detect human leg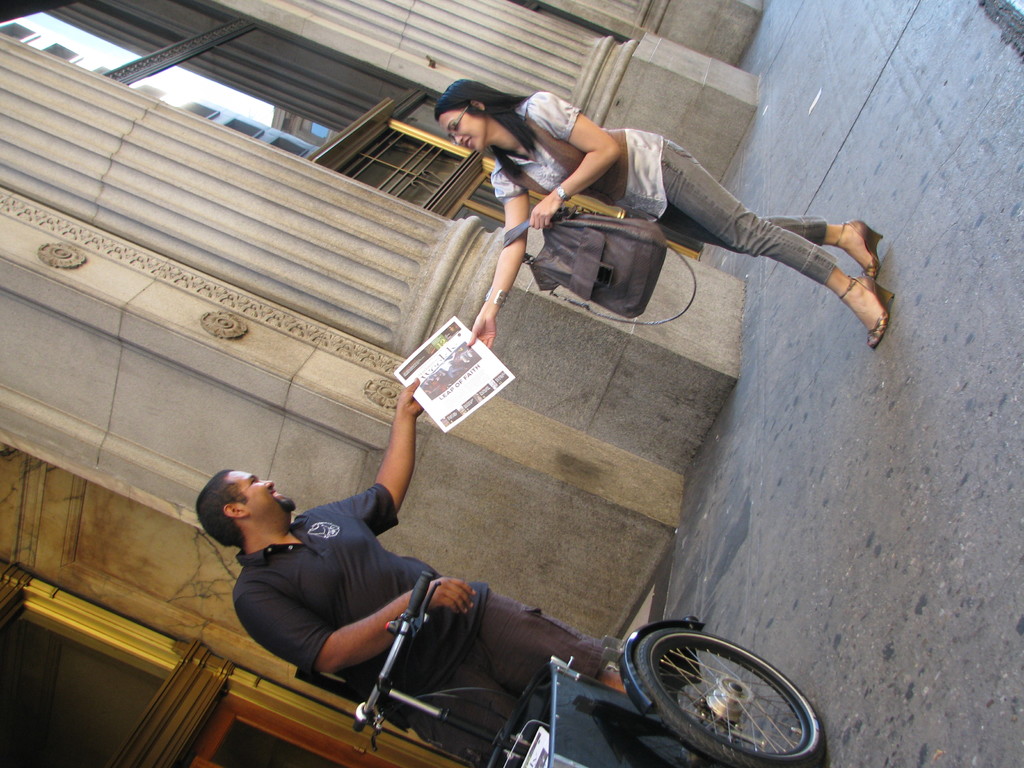
<region>440, 600, 625, 698</region>
